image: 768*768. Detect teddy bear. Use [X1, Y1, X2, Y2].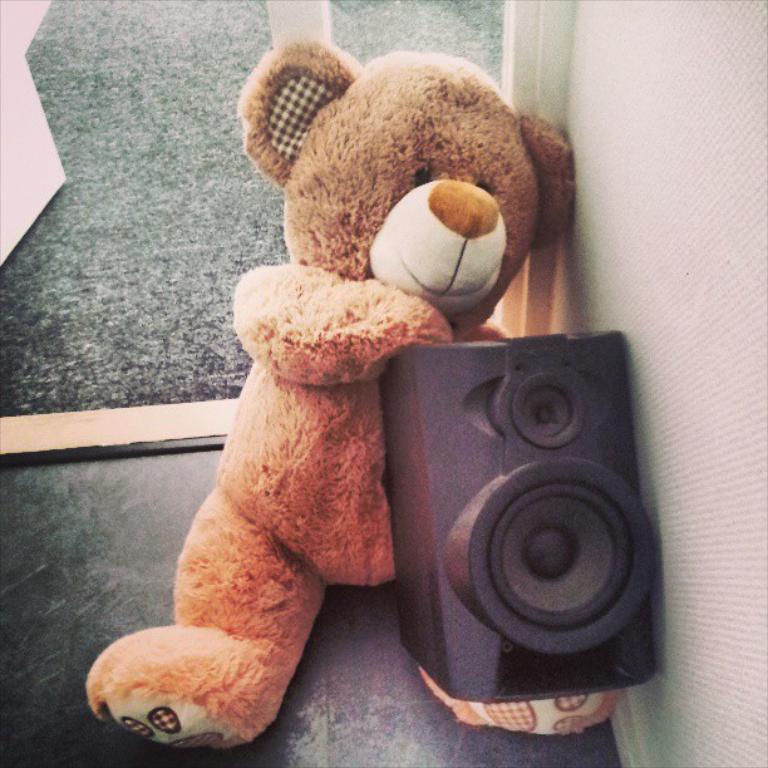
[87, 30, 617, 753].
